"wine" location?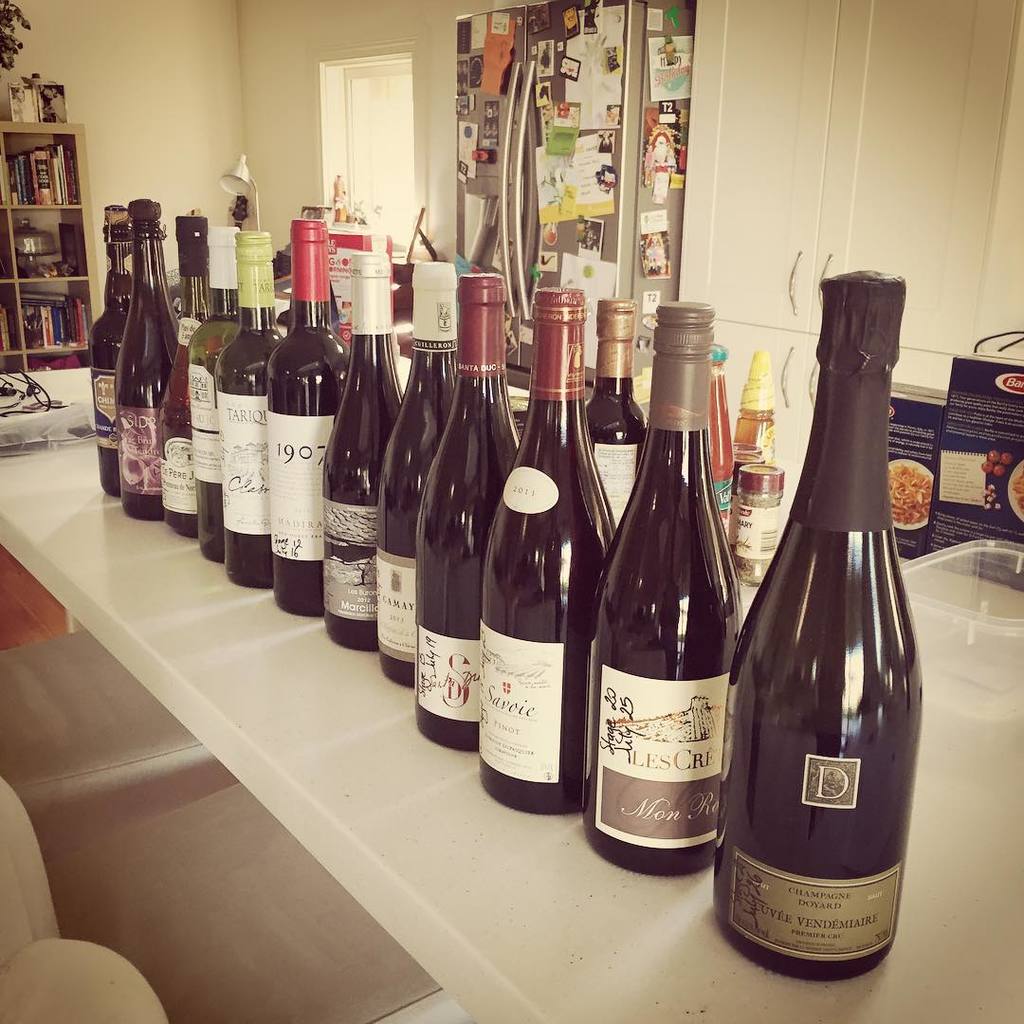
pyautogui.locateOnScreen(191, 228, 239, 564)
